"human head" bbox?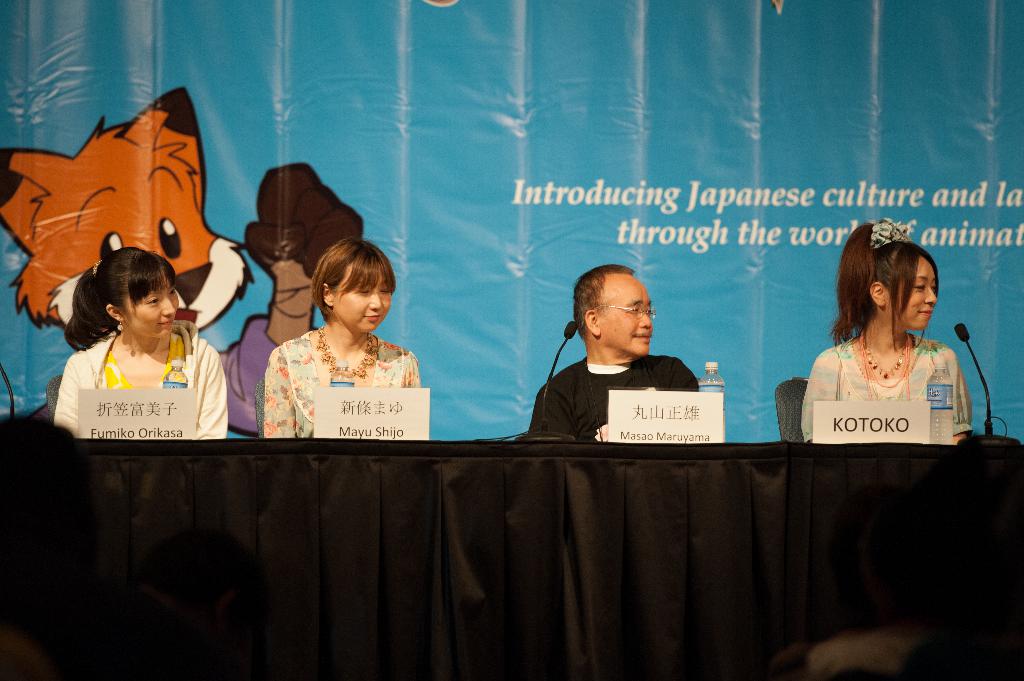
847, 238, 945, 337
